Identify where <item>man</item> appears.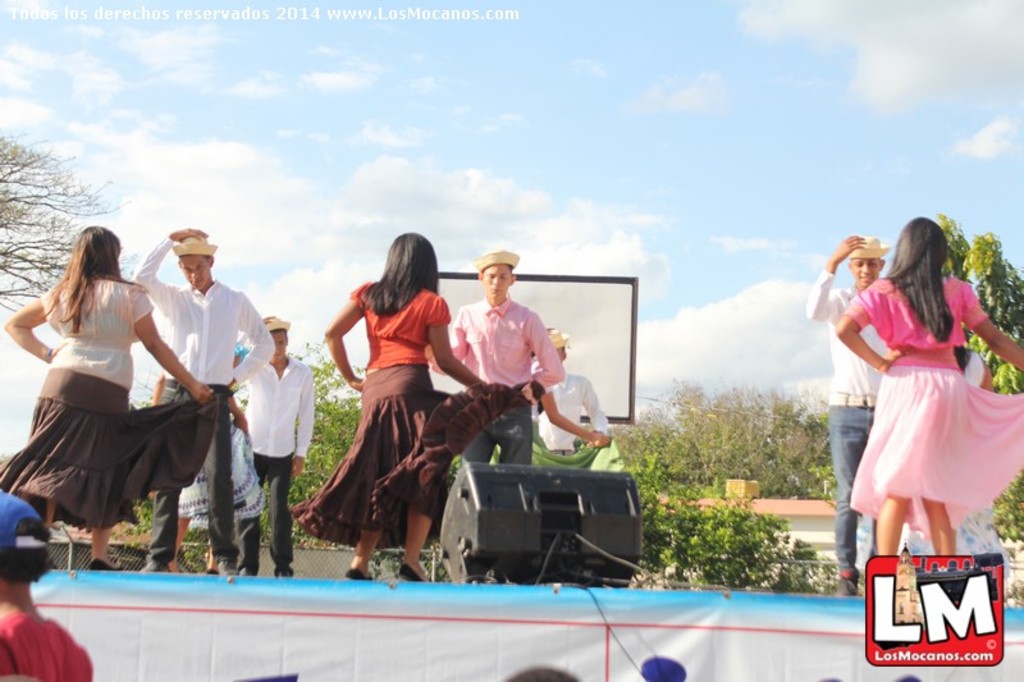
Appears at [left=230, top=319, right=314, bottom=577].
